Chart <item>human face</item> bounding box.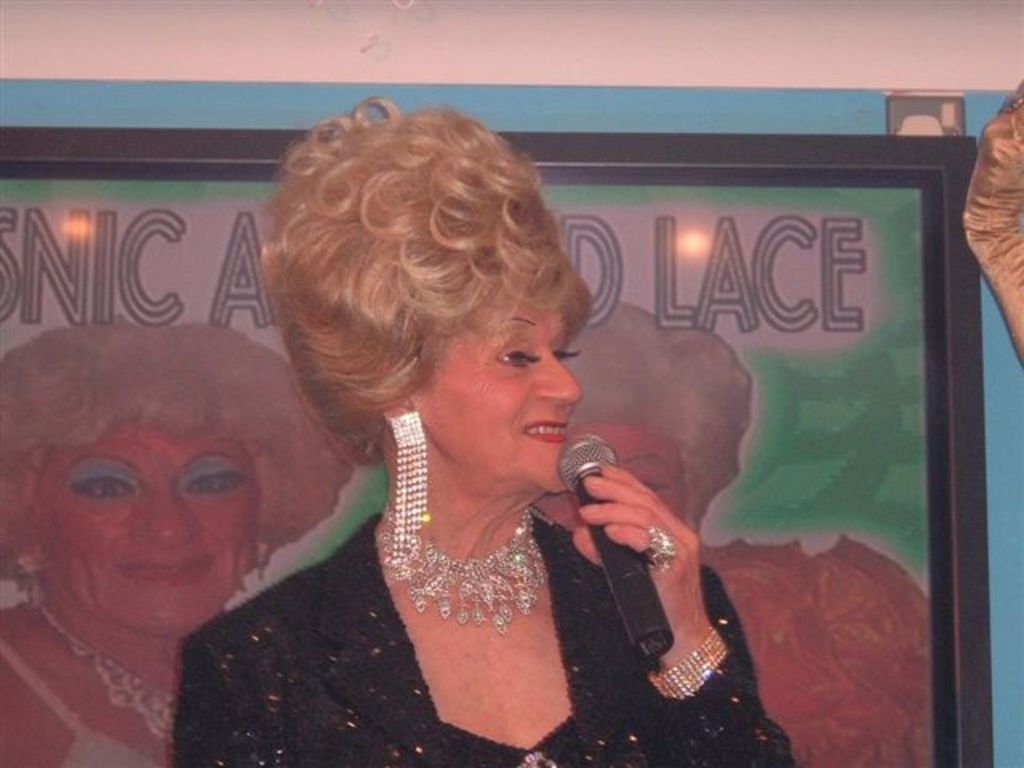
Charted: [left=21, top=421, right=259, bottom=611].
